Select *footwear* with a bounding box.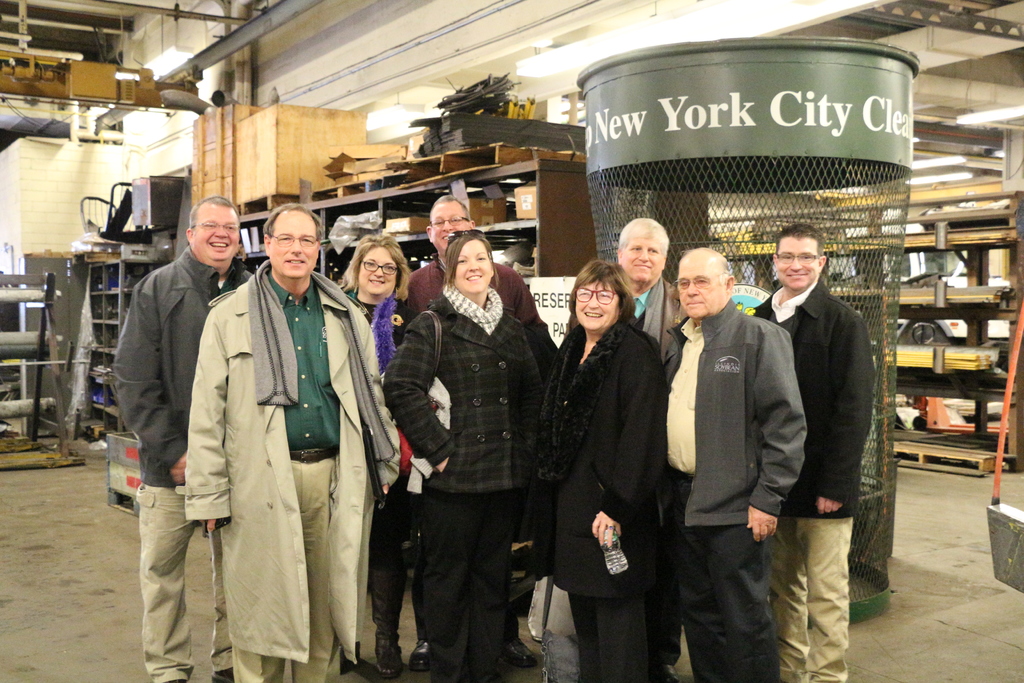
502, 638, 539, 668.
